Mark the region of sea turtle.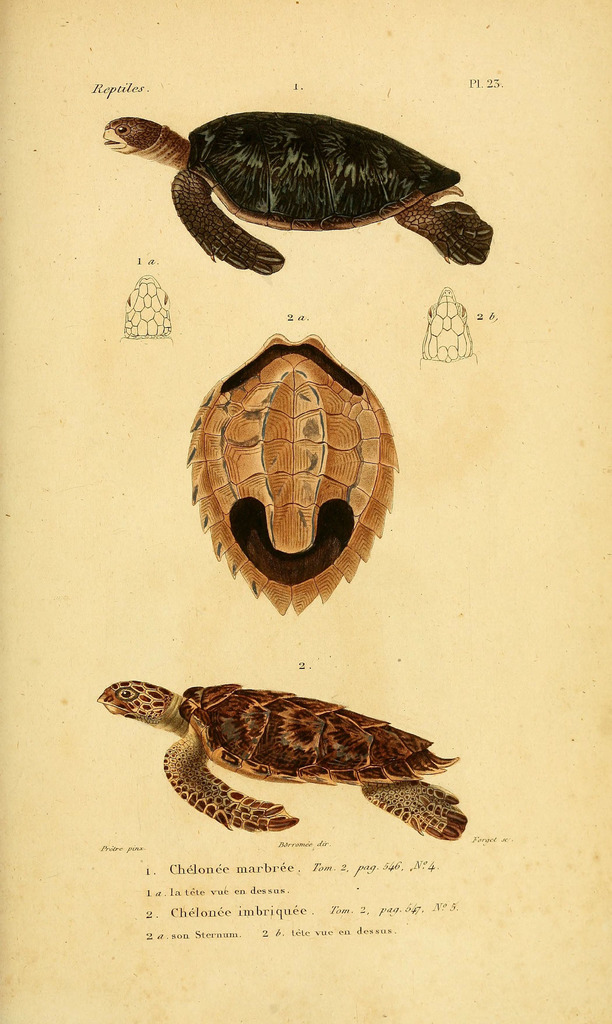
Region: <box>94,106,503,277</box>.
